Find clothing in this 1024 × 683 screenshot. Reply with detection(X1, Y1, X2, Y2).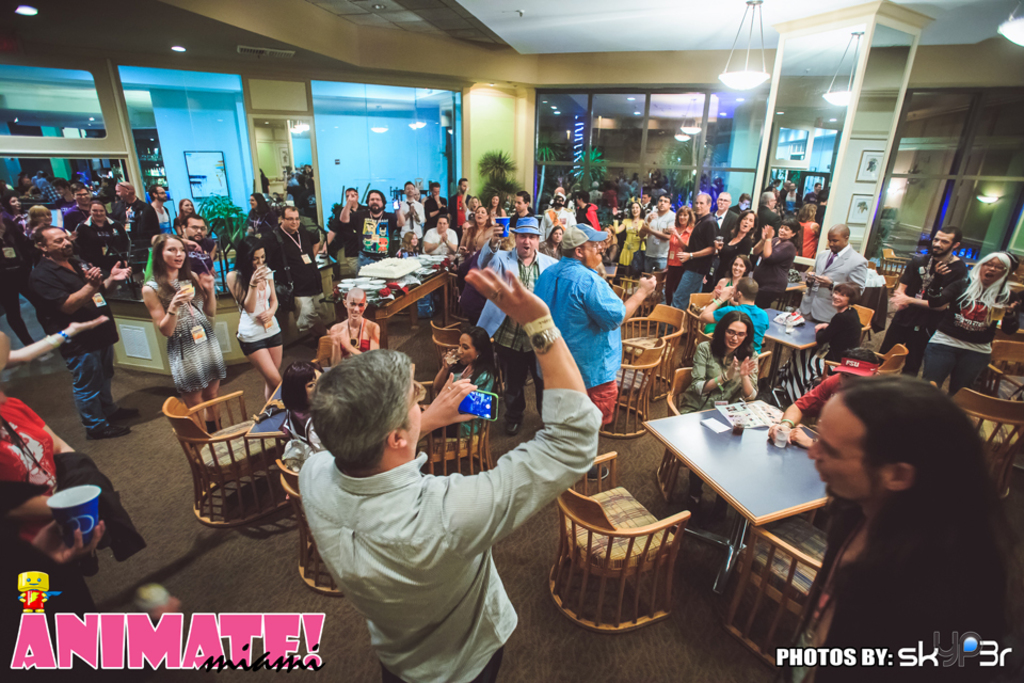
detection(267, 219, 341, 329).
